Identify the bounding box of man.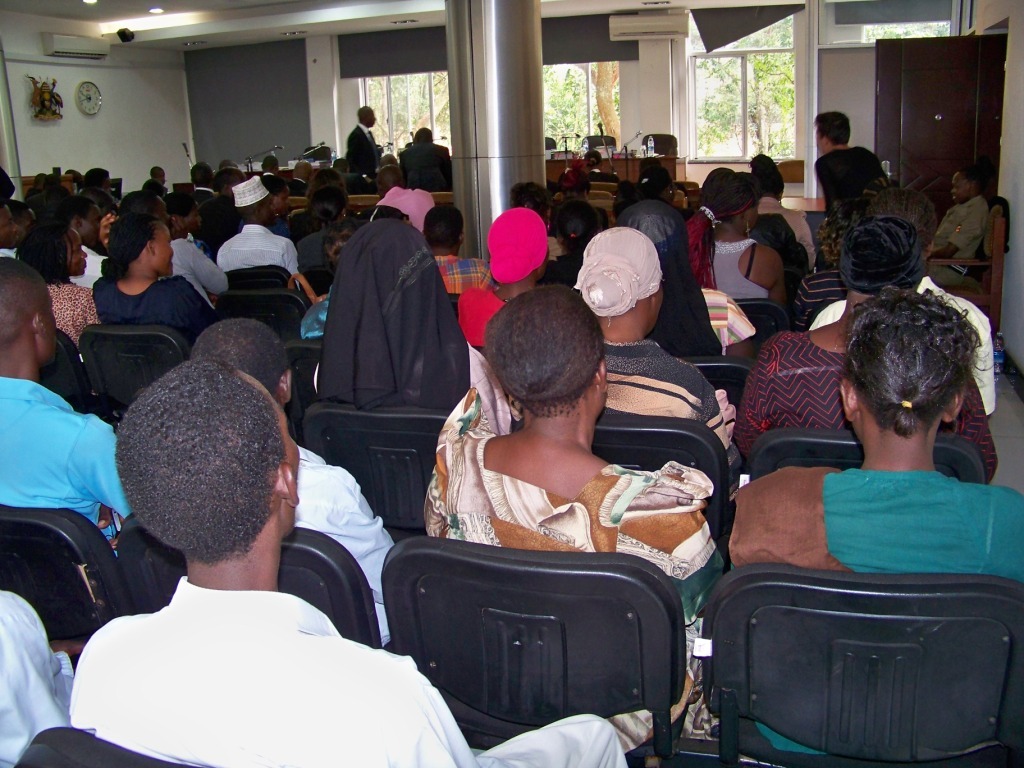
box(400, 124, 455, 190).
